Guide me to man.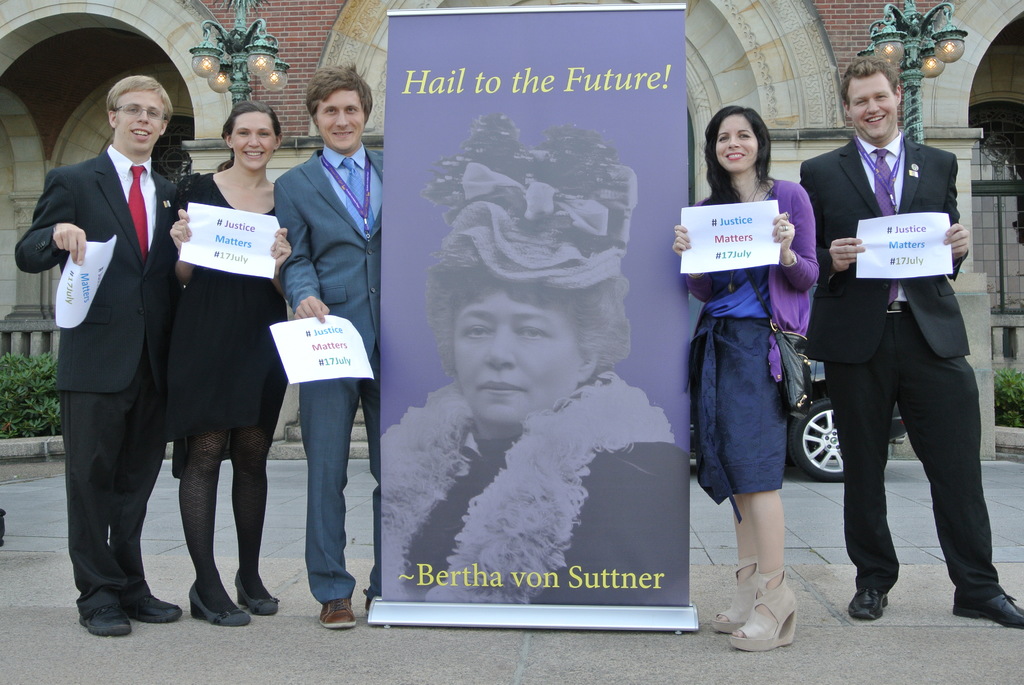
Guidance: box(269, 62, 384, 628).
